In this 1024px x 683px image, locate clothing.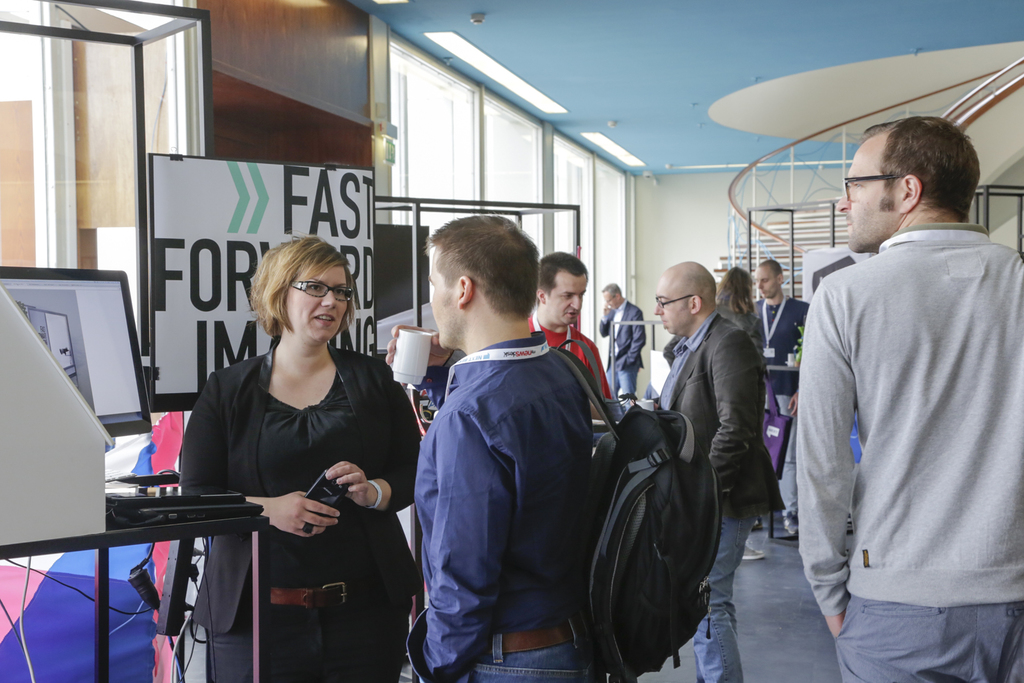
Bounding box: 780:147:1000:679.
